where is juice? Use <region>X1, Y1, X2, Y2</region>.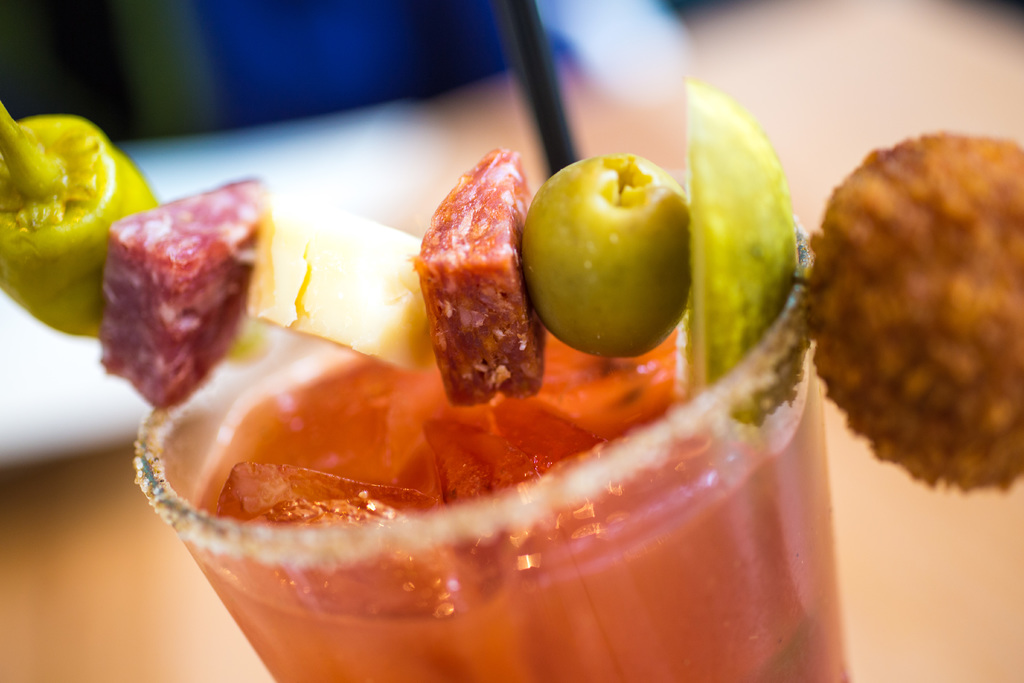
<region>186, 354, 852, 682</region>.
